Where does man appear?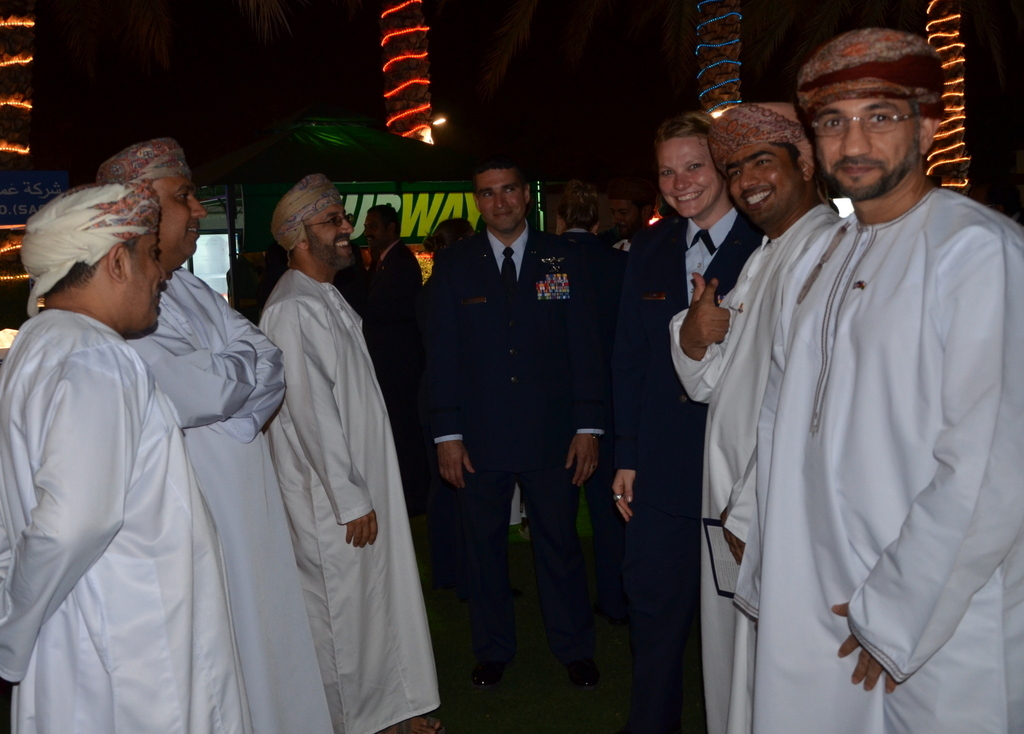
Appears at (256,174,444,733).
